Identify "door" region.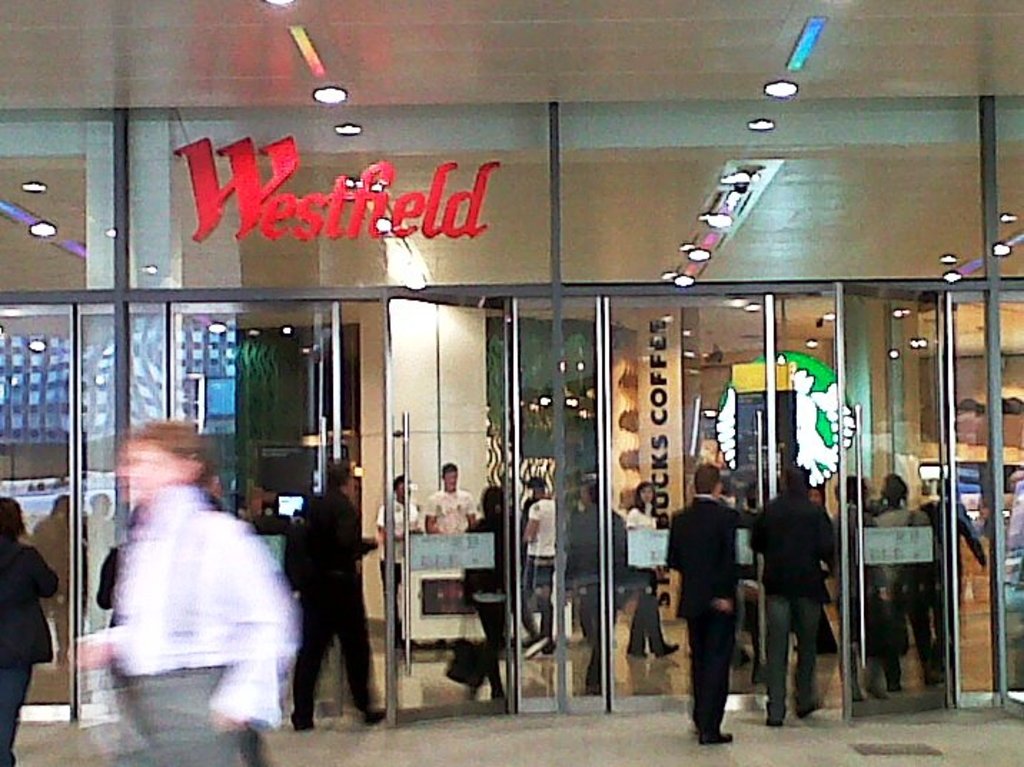
Region: crop(0, 303, 74, 724).
